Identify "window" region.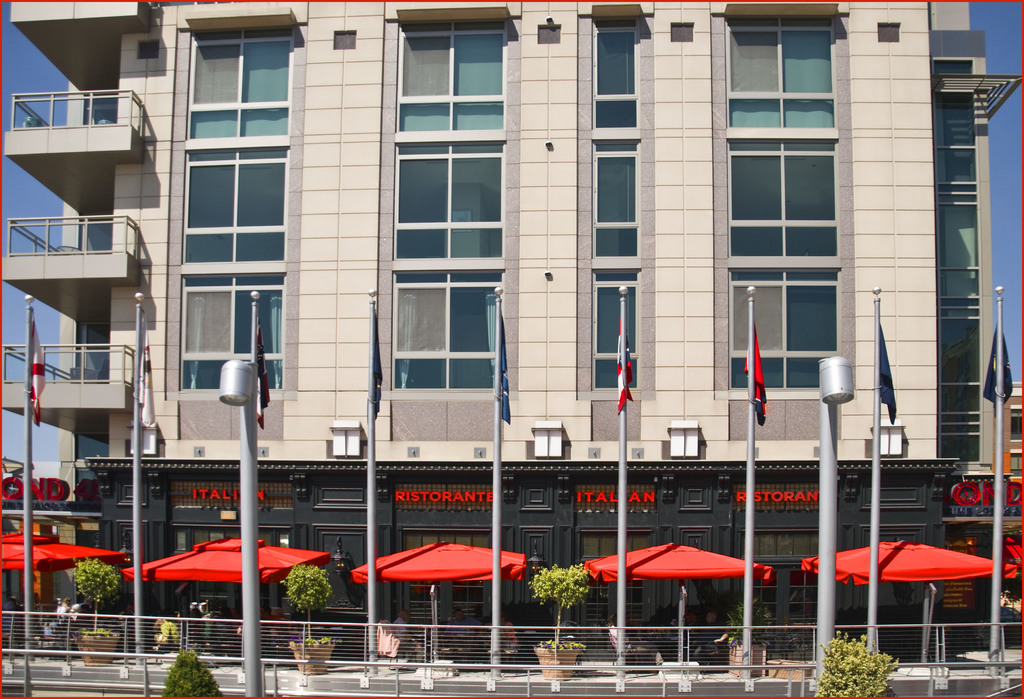
Region: [170, 528, 291, 628].
